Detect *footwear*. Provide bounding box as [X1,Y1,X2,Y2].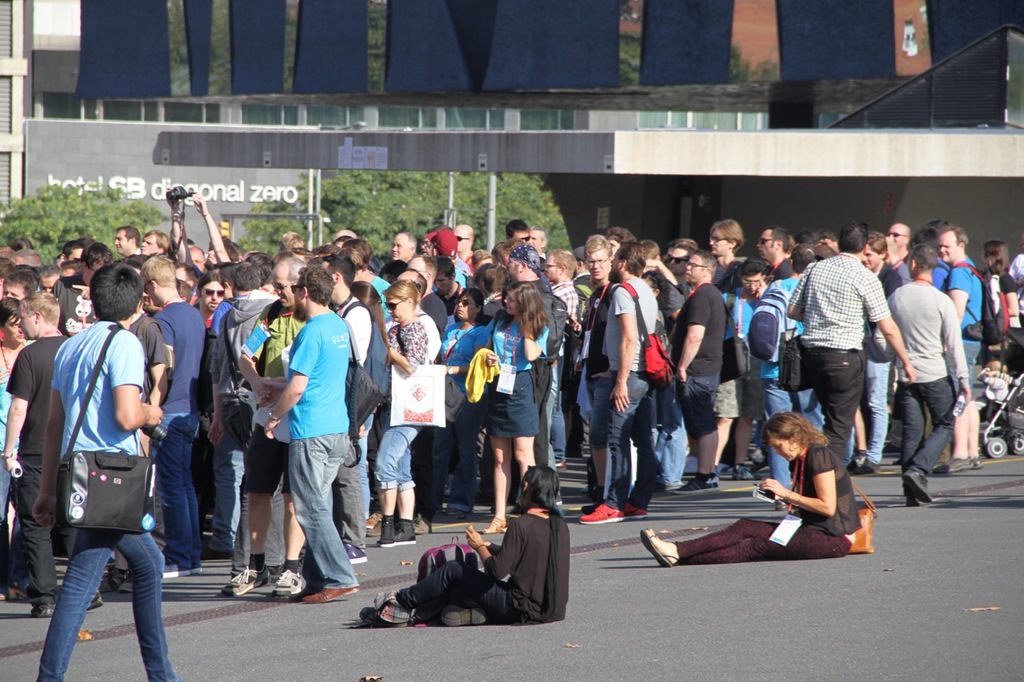
[398,515,416,544].
